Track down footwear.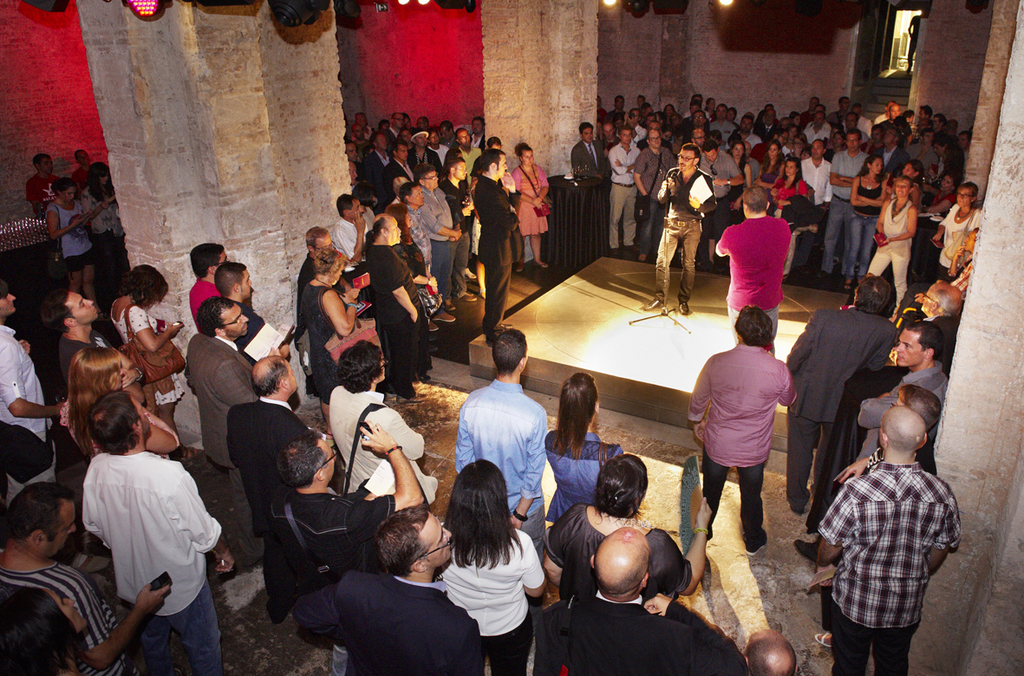
Tracked to bbox=[693, 524, 713, 538].
